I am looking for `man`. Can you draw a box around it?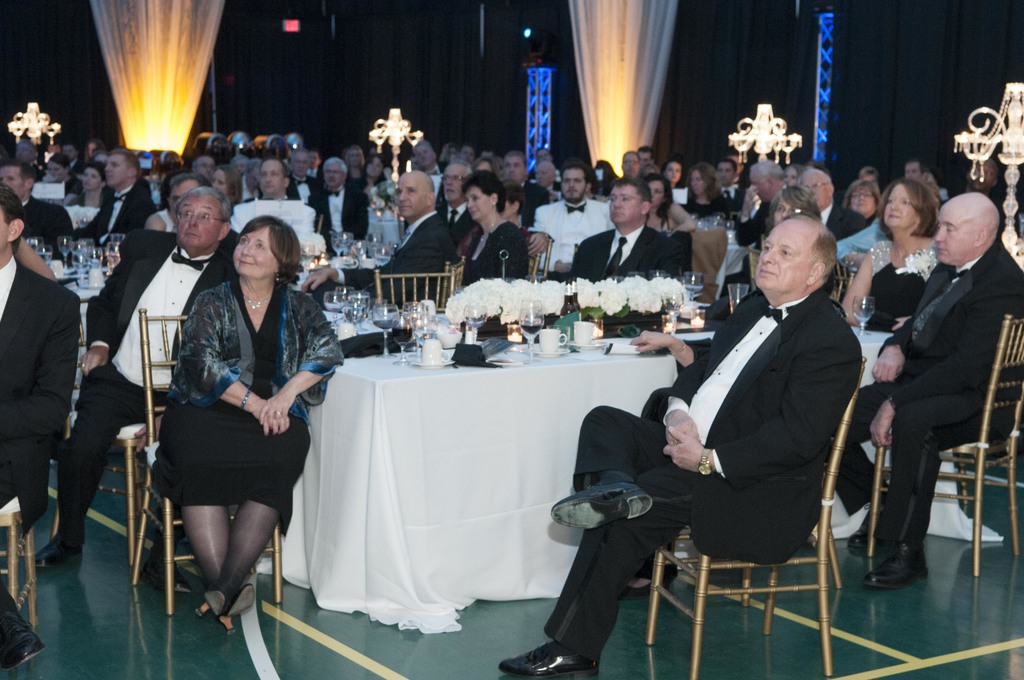
Sure, the bounding box is 712 160 744 215.
